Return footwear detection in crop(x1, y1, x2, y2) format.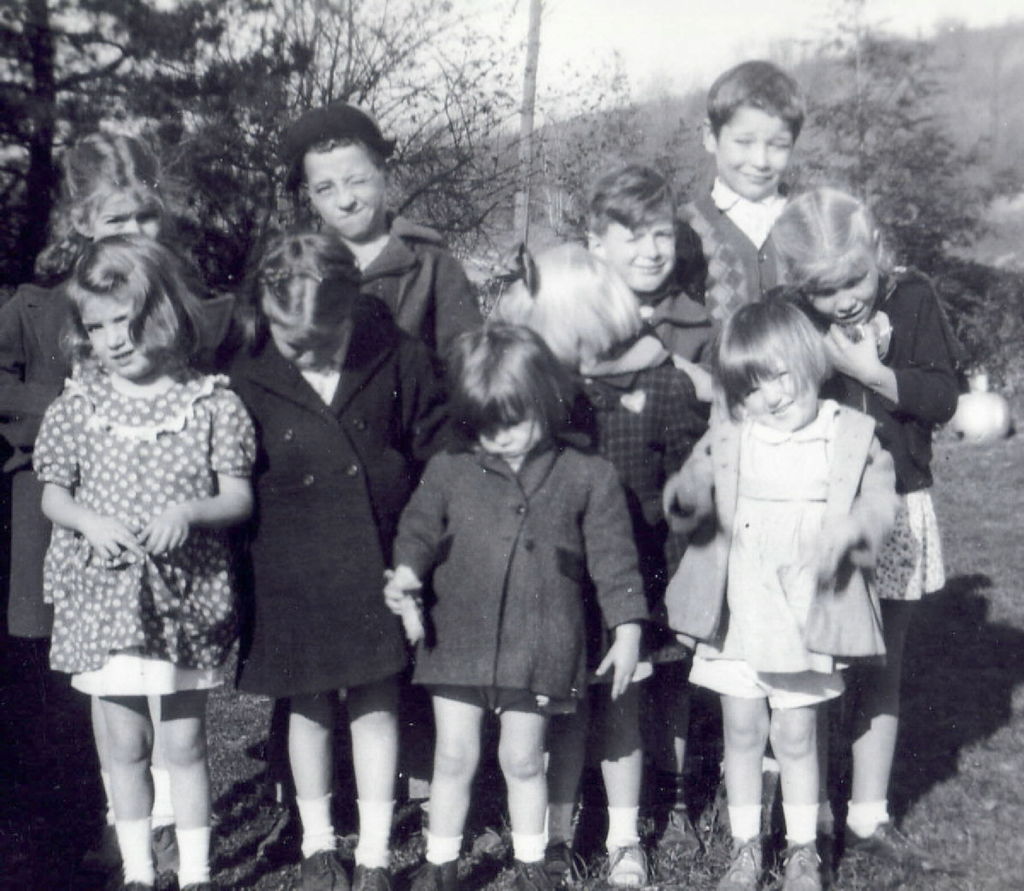
crop(411, 857, 455, 890).
